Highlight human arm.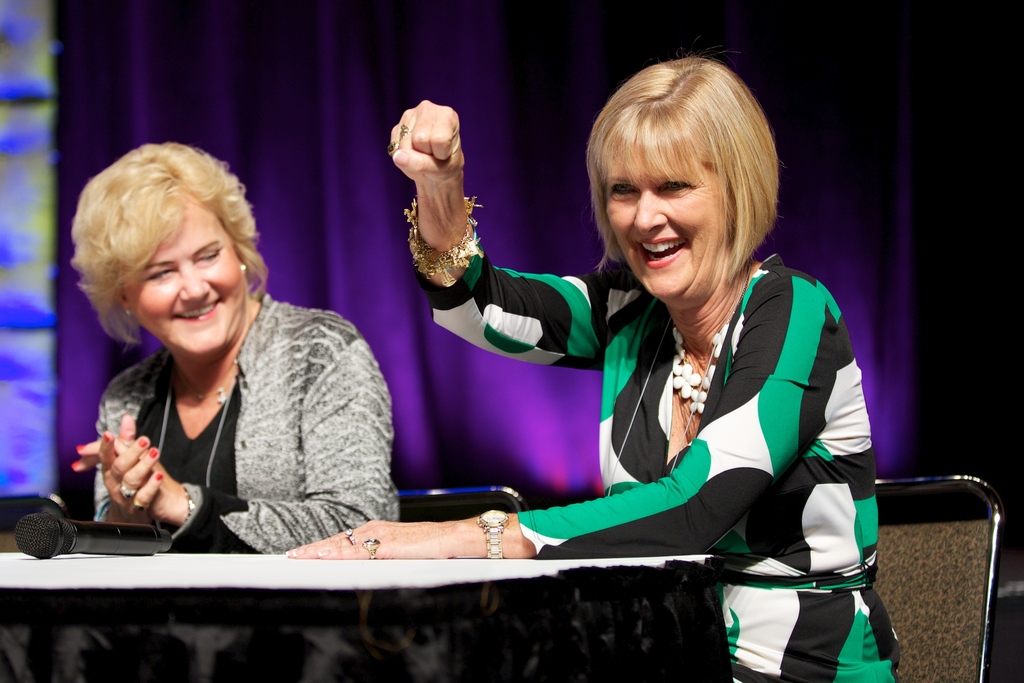
Highlighted region: left=91, top=373, right=172, bottom=533.
